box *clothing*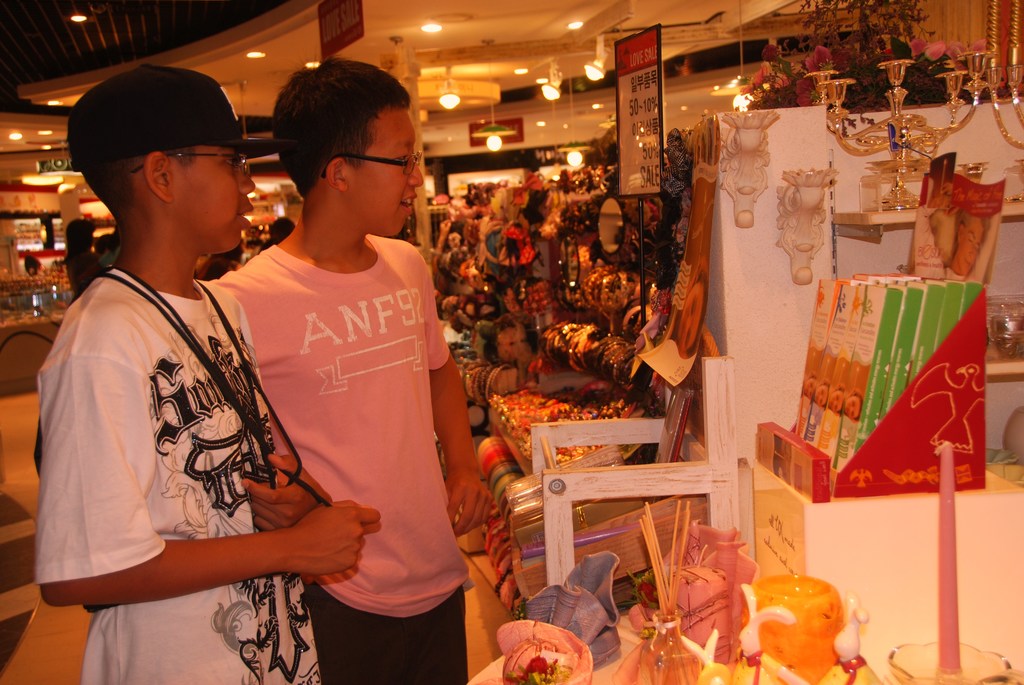
detection(216, 246, 461, 684)
